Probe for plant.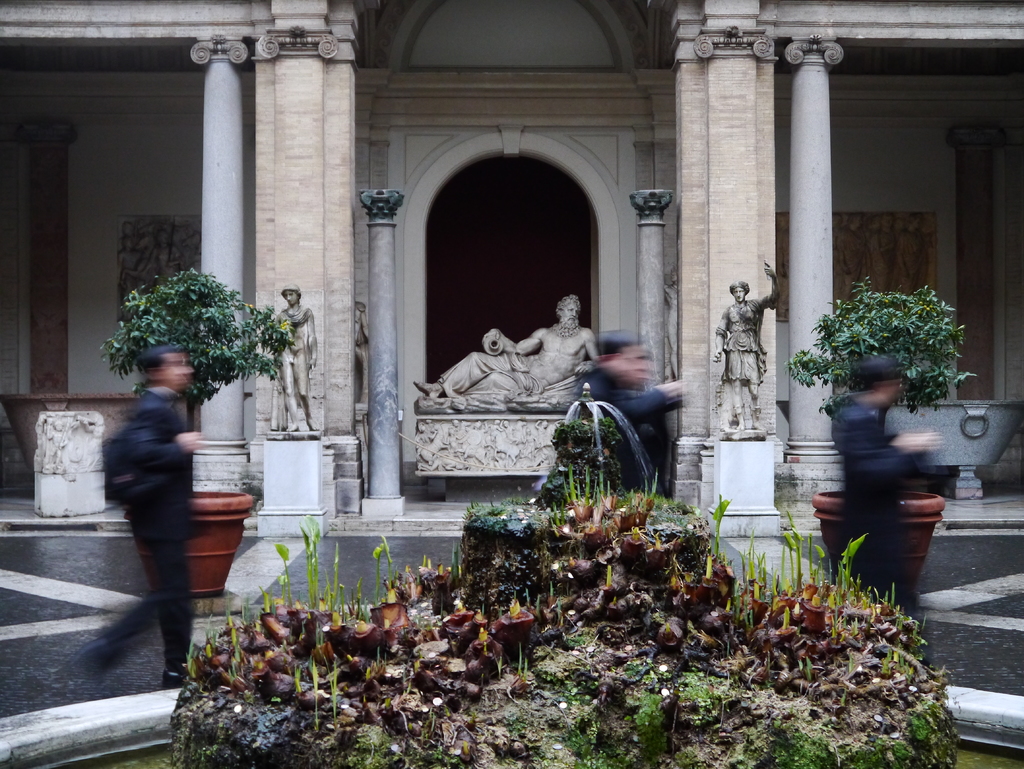
Probe result: (left=97, top=273, right=294, bottom=403).
